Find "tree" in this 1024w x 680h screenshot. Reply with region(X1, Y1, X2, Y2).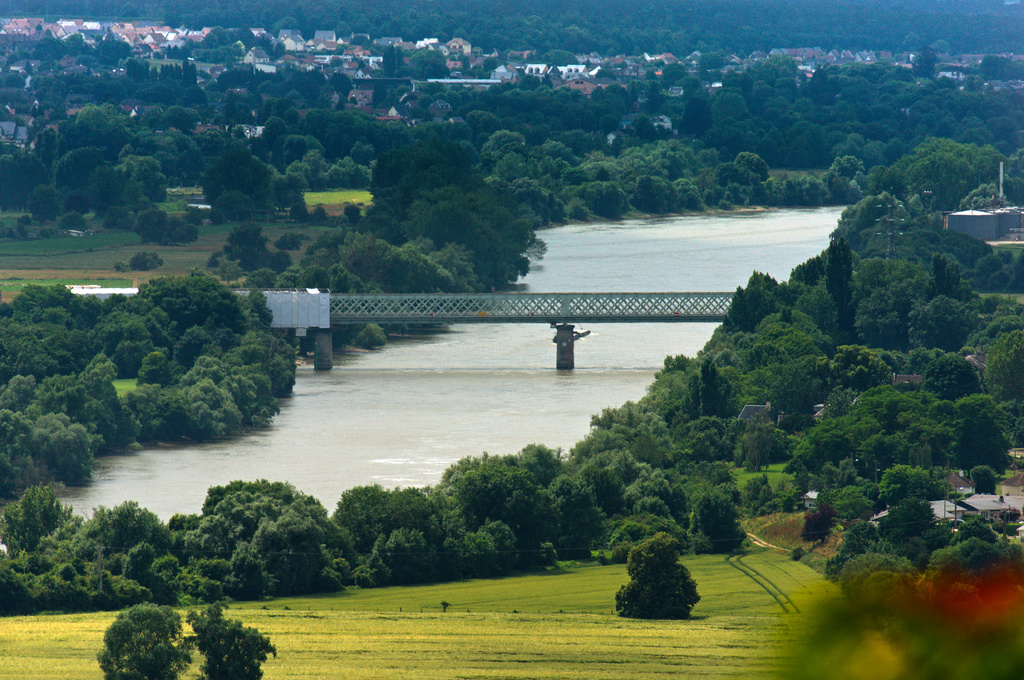
region(913, 40, 938, 79).
